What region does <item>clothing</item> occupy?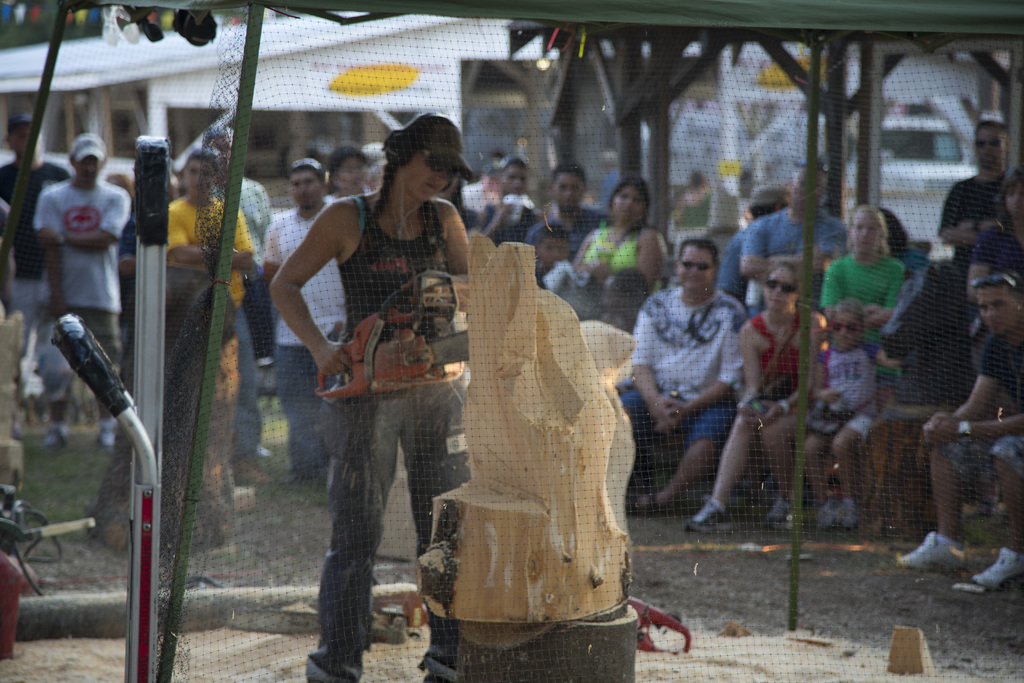
[left=280, top=139, right=478, bottom=609].
